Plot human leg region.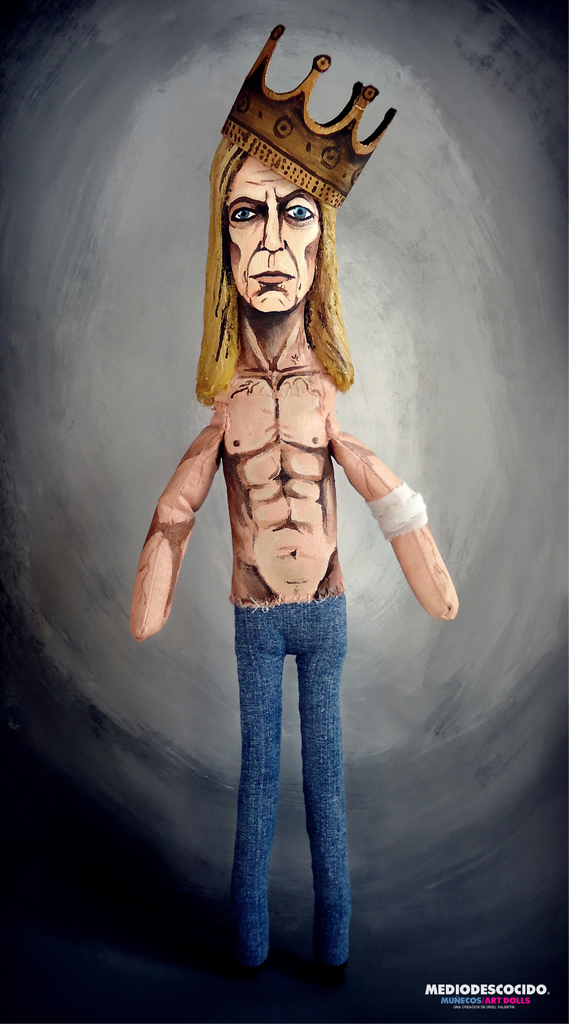
Plotted at [219, 600, 282, 977].
